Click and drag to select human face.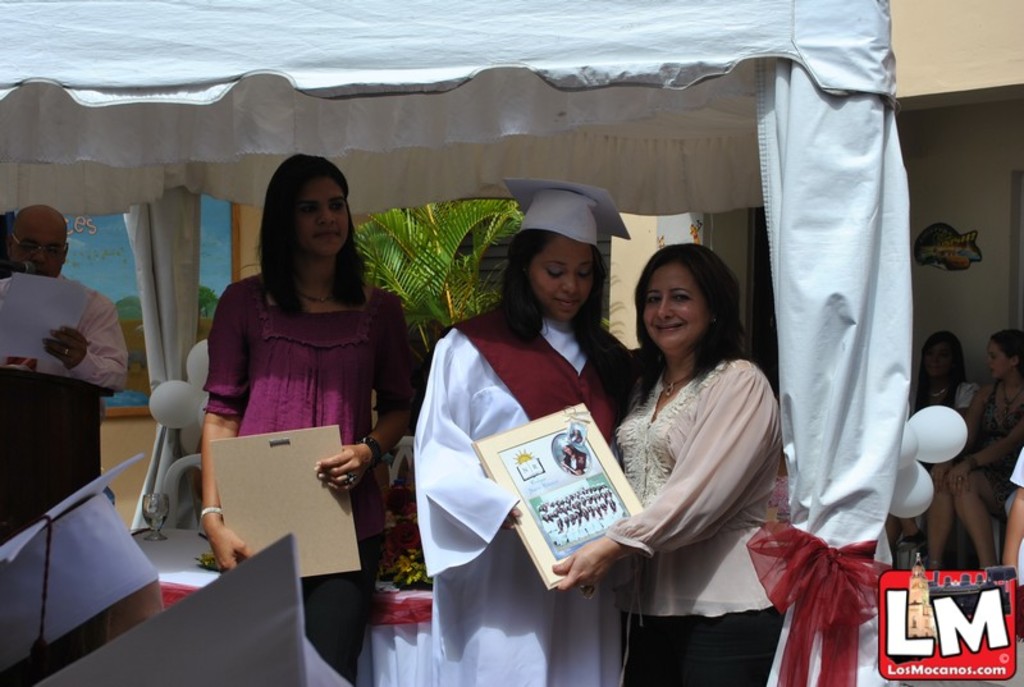
Selection: BBox(641, 266, 708, 352).
